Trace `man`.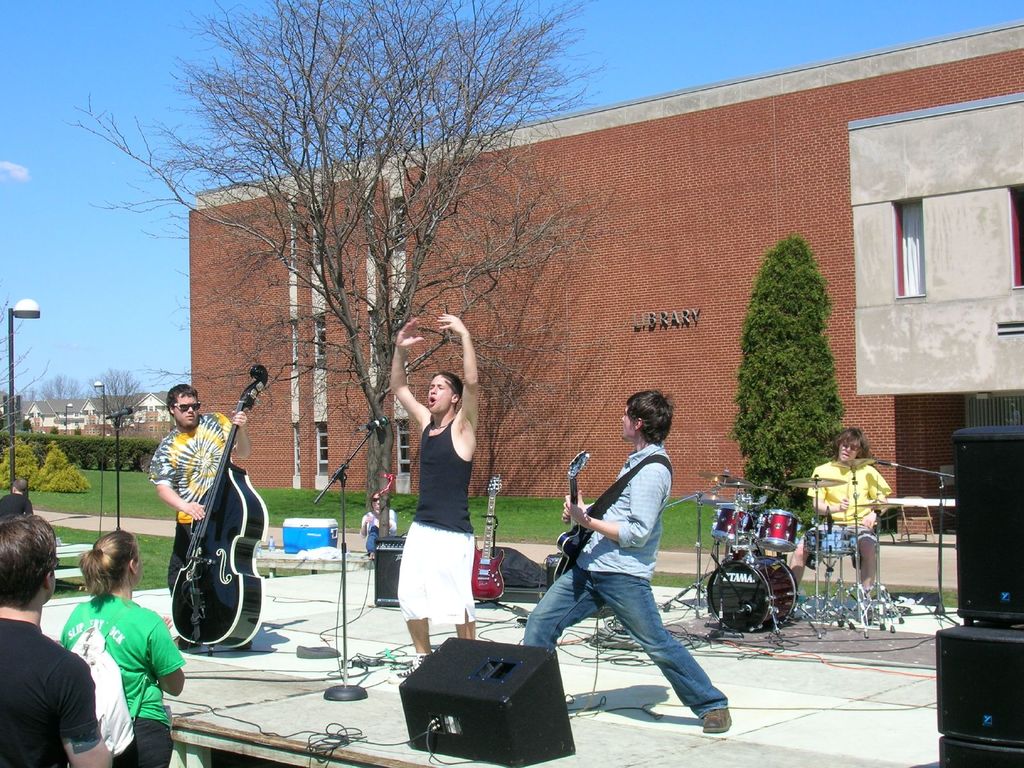
Traced to 0:511:118:767.
